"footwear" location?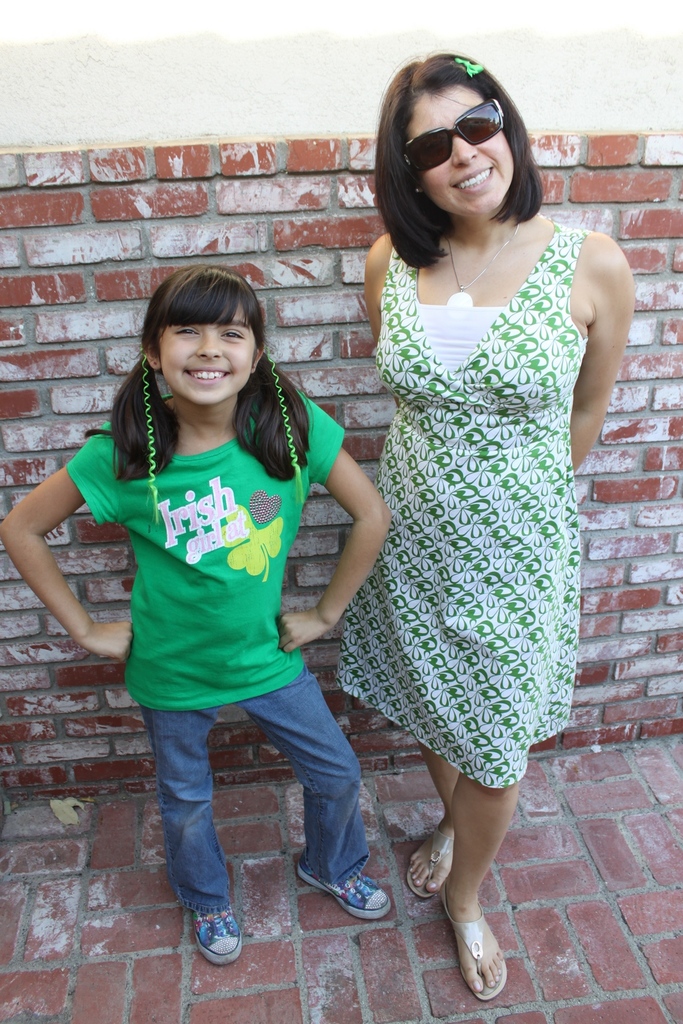
(434,889,510,1004)
